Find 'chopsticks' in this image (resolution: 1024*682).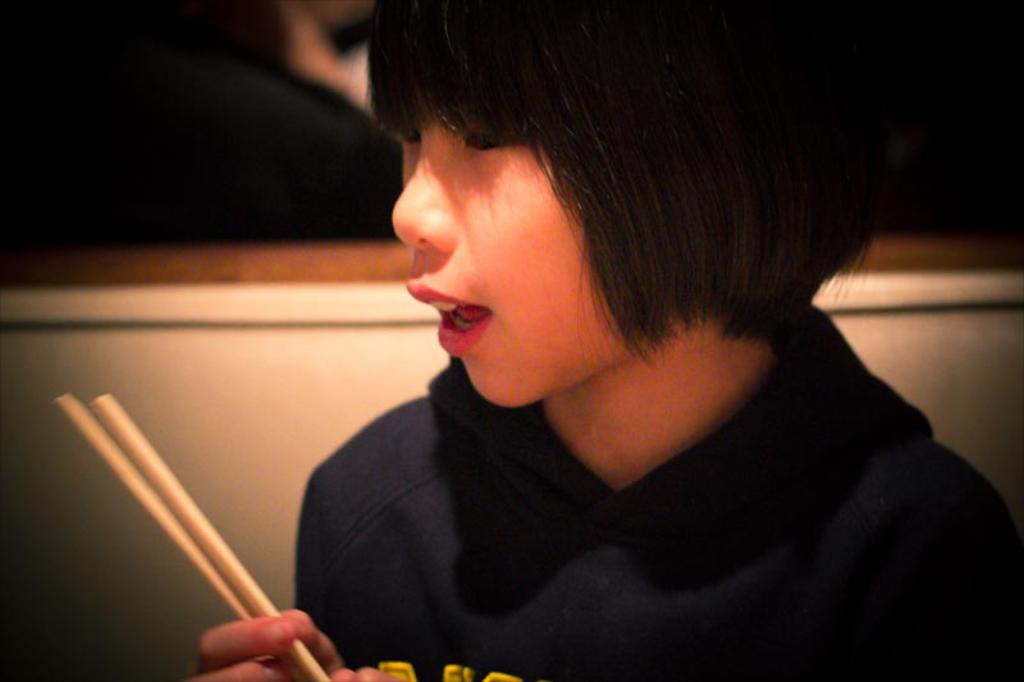
bbox=(58, 394, 333, 681).
